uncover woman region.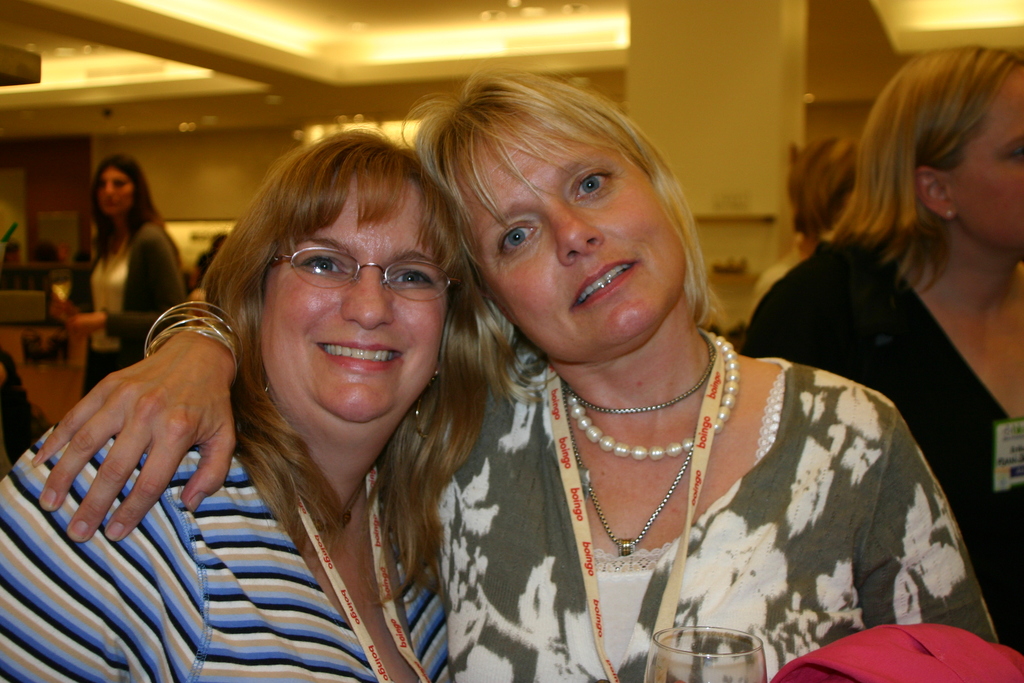
Uncovered: 744 42 1023 656.
